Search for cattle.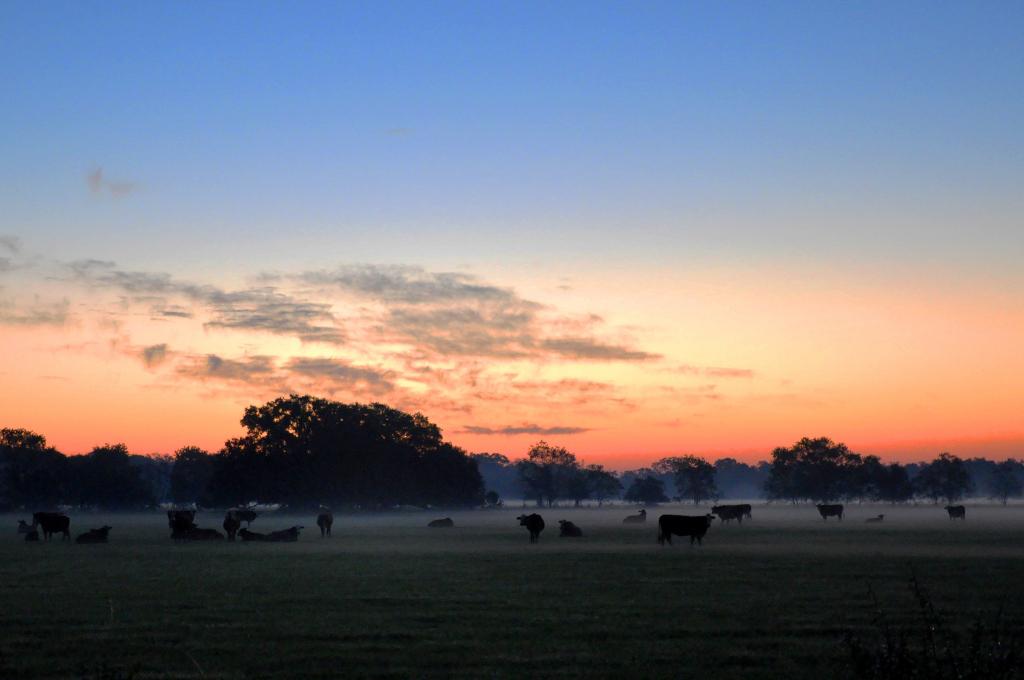
Found at pyautogui.locateOnScreen(80, 526, 117, 542).
